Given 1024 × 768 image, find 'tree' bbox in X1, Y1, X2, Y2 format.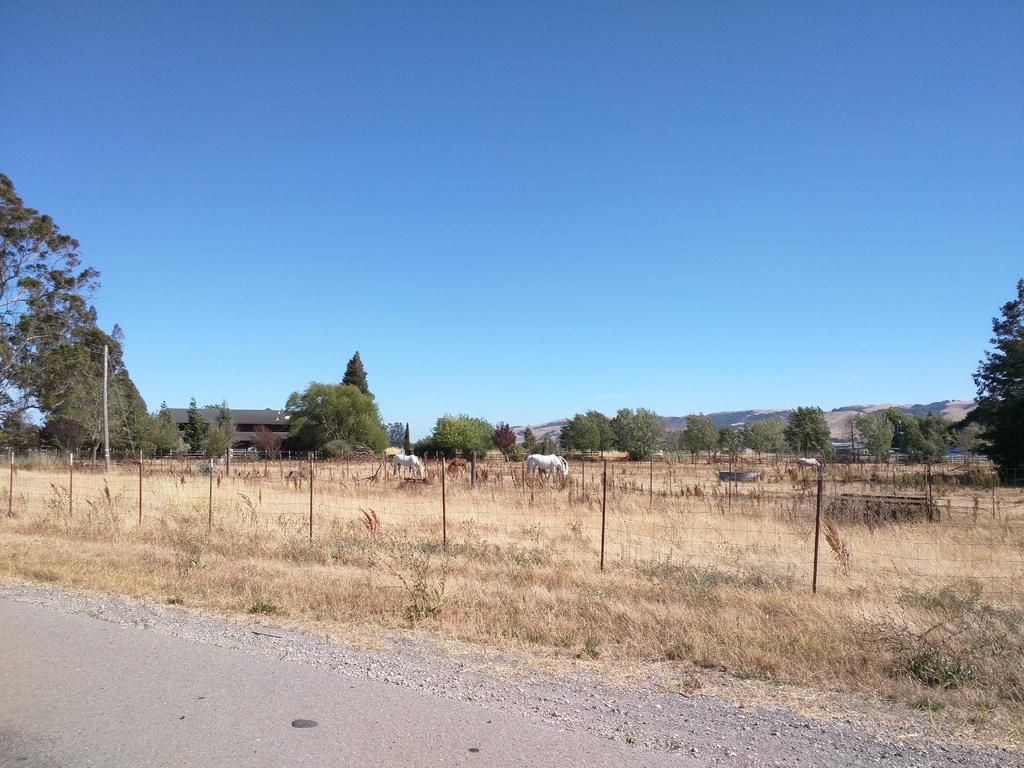
153, 412, 179, 452.
